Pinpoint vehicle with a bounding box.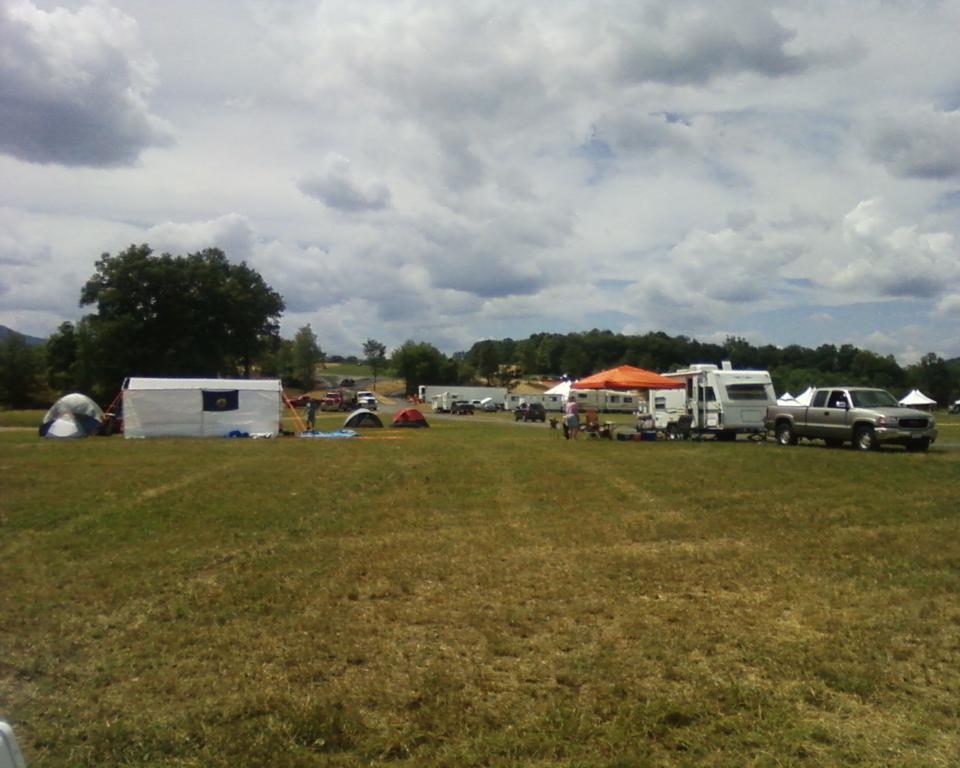
box(283, 395, 317, 413).
